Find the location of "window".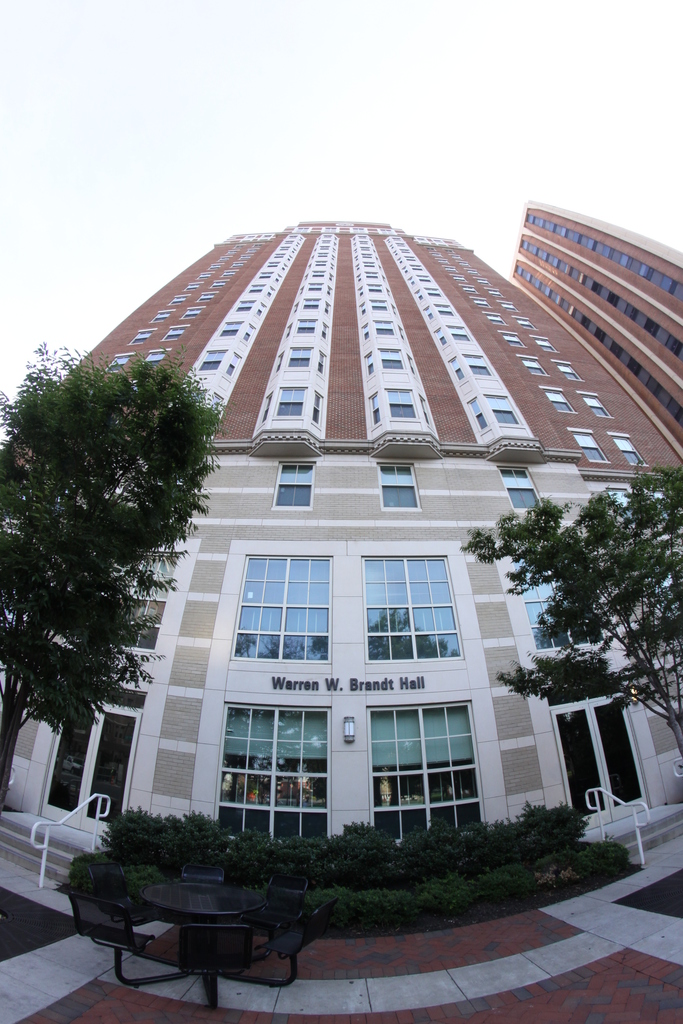
Location: 258, 271, 273, 287.
